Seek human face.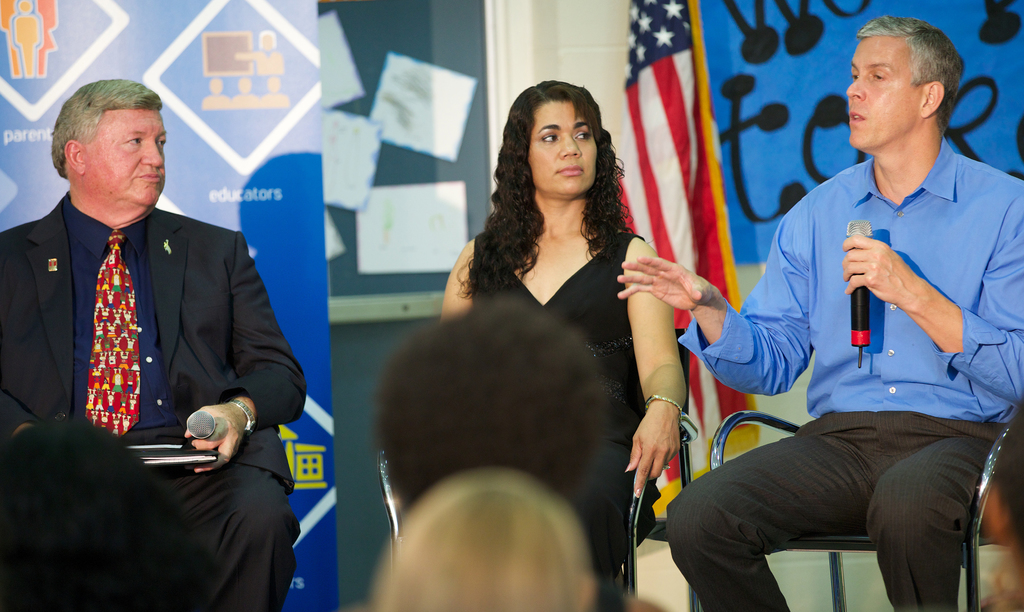
detection(844, 38, 924, 153).
